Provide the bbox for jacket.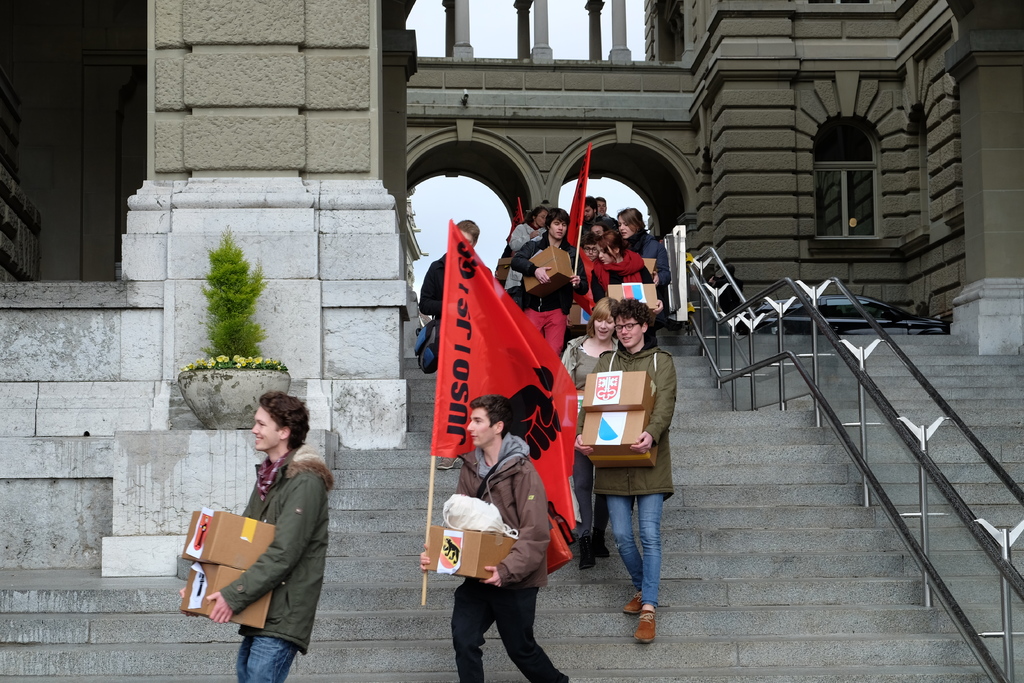
bbox=[523, 230, 585, 311].
